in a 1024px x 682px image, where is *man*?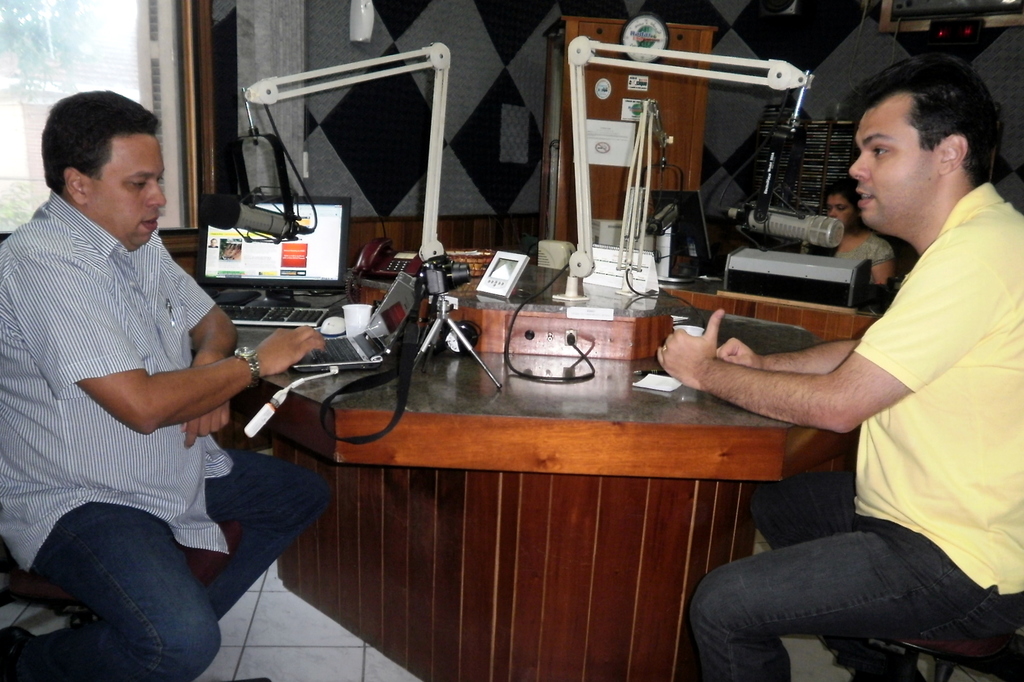
4 108 243 598.
